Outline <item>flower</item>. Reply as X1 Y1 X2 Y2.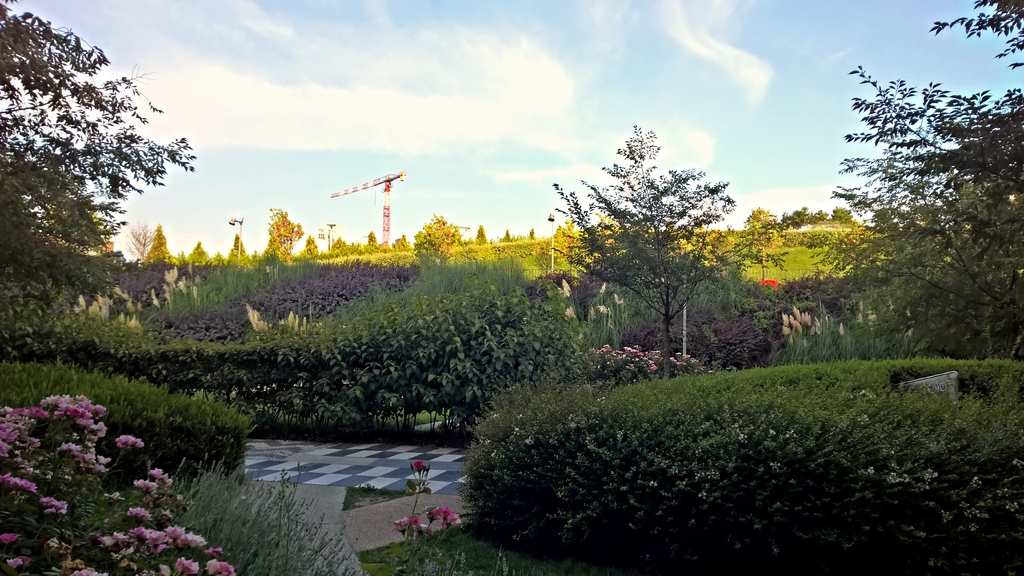
391 514 417 531.
